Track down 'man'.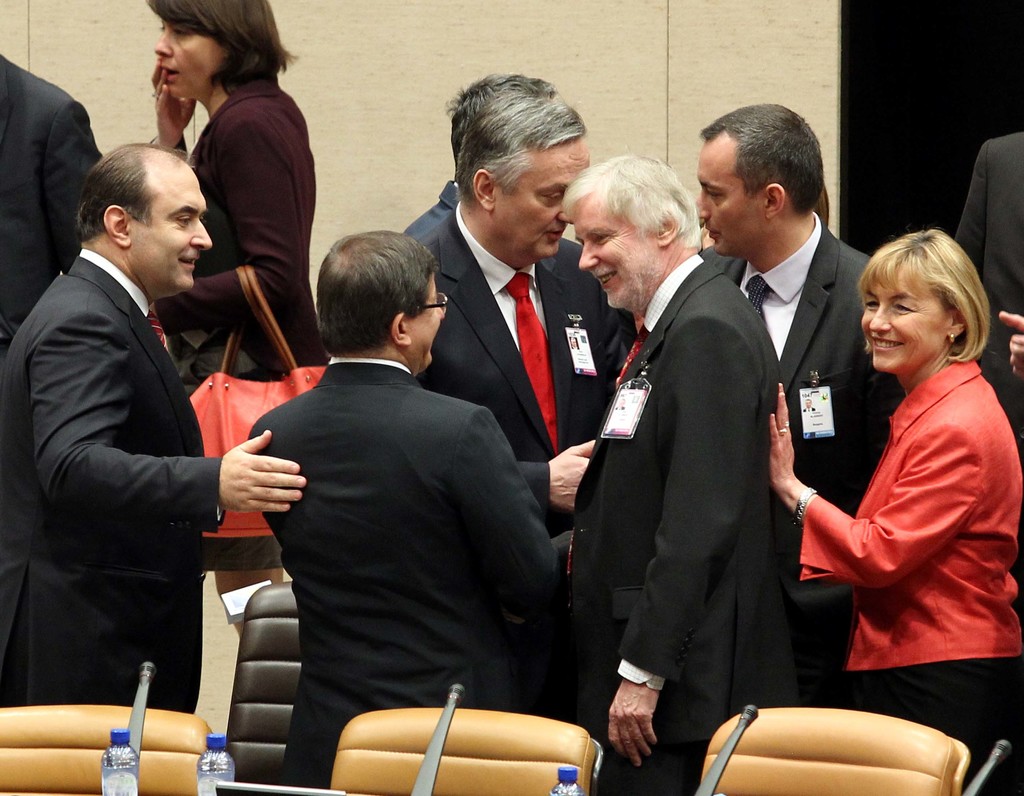
Tracked to {"x1": 698, "y1": 96, "x2": 906, "y2": 710}.
